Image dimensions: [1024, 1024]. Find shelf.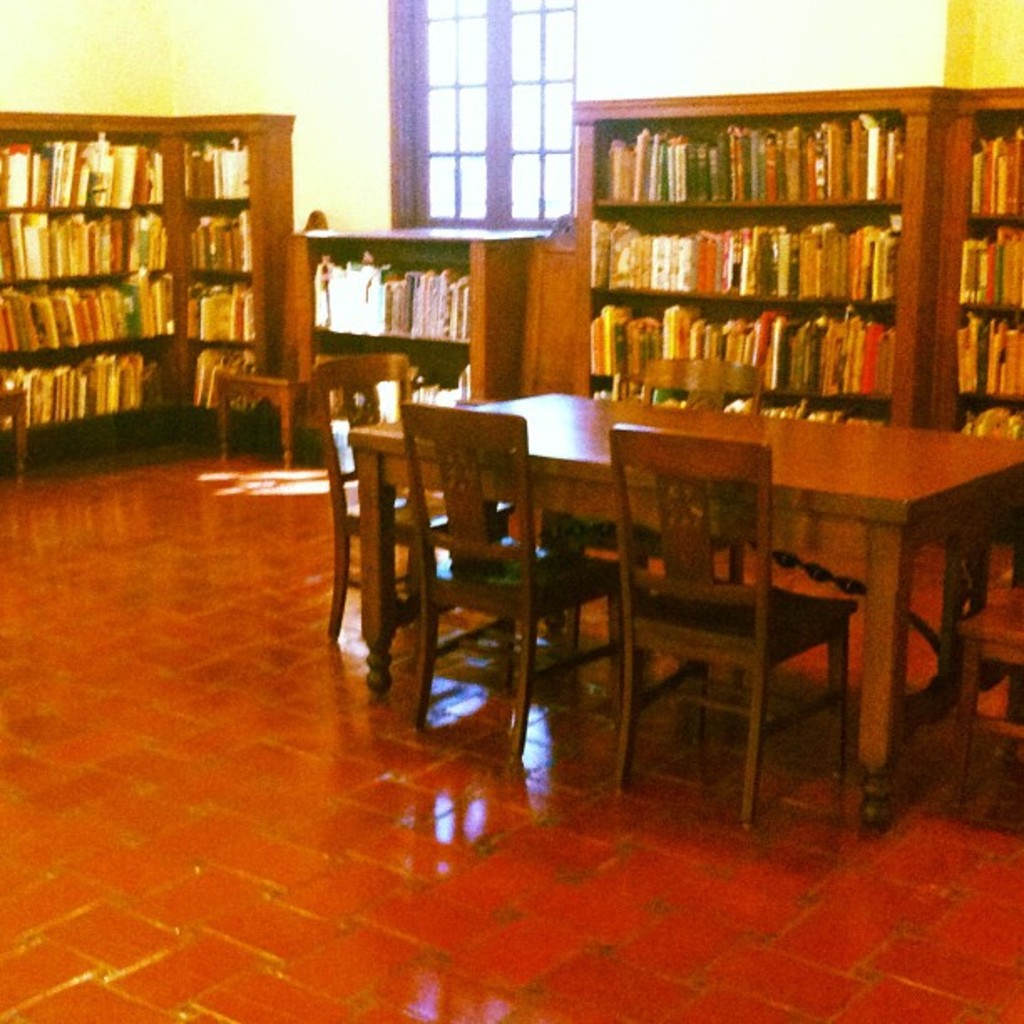
(306, 330, 474, 445).
